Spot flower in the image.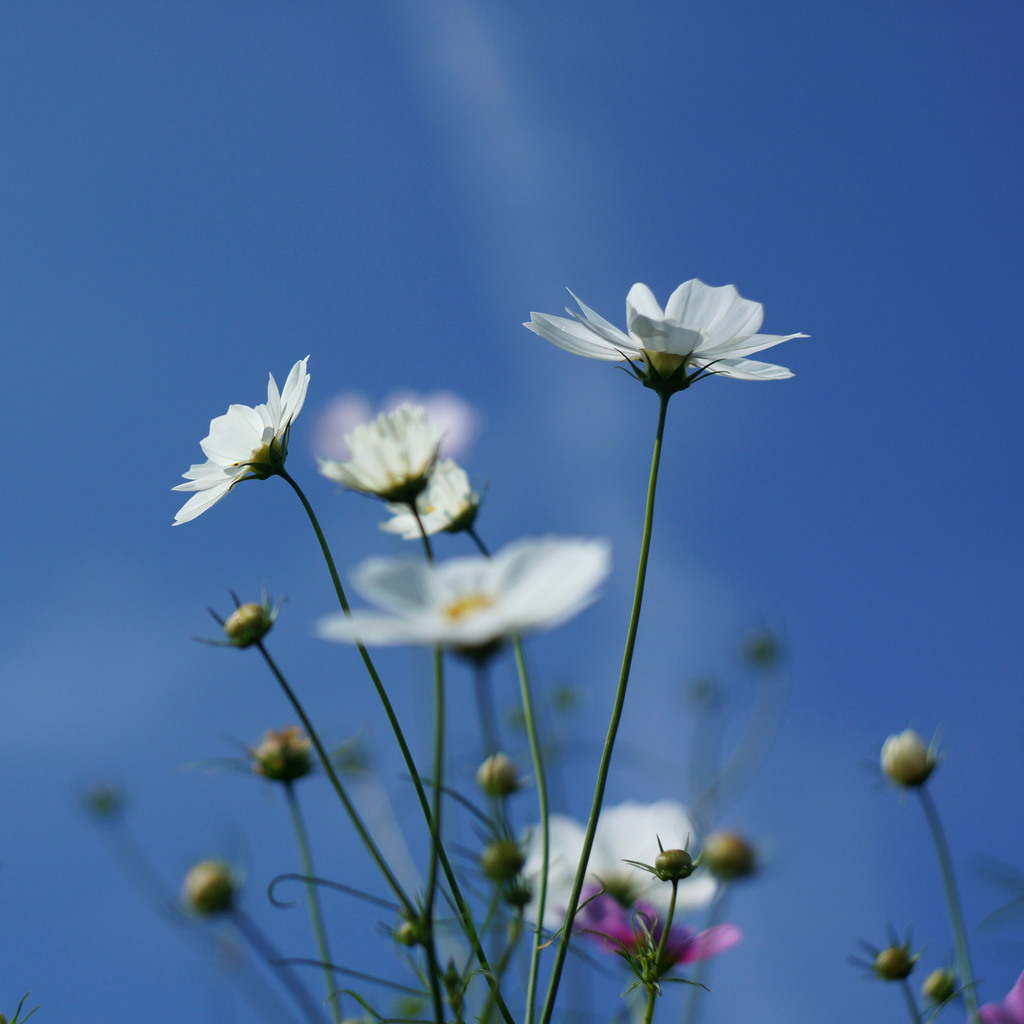
flower found at [x1=196, y1=588, x2=289, y2=648].
